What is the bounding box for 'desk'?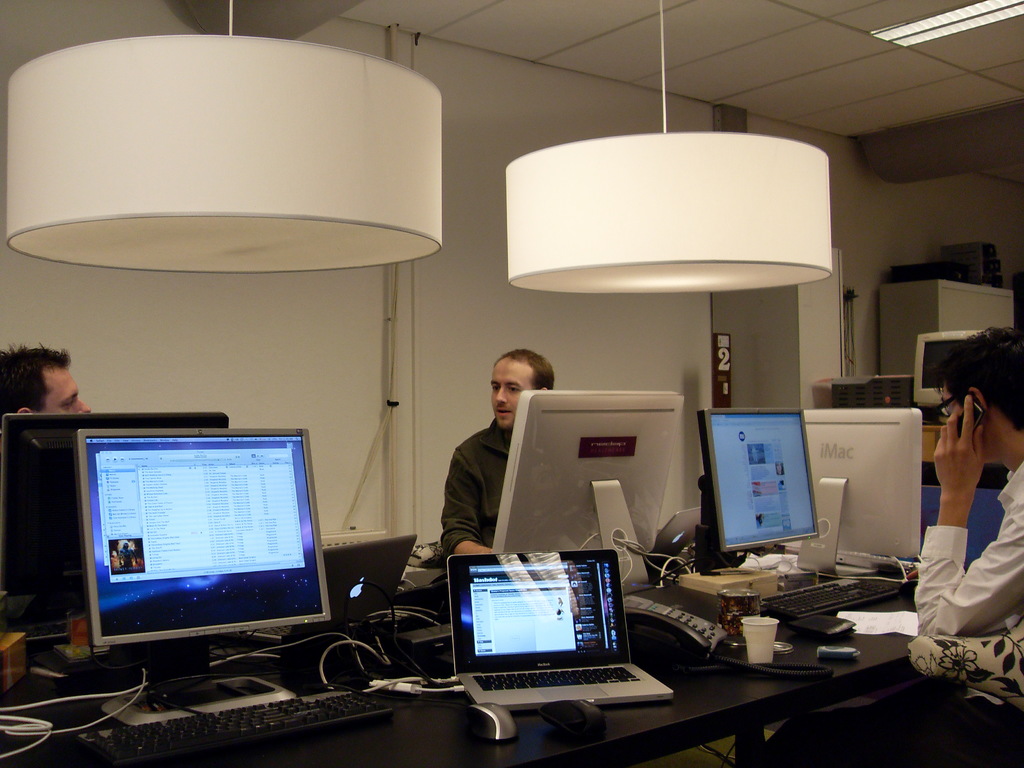
BBox(330, 536, 1017, 751).
